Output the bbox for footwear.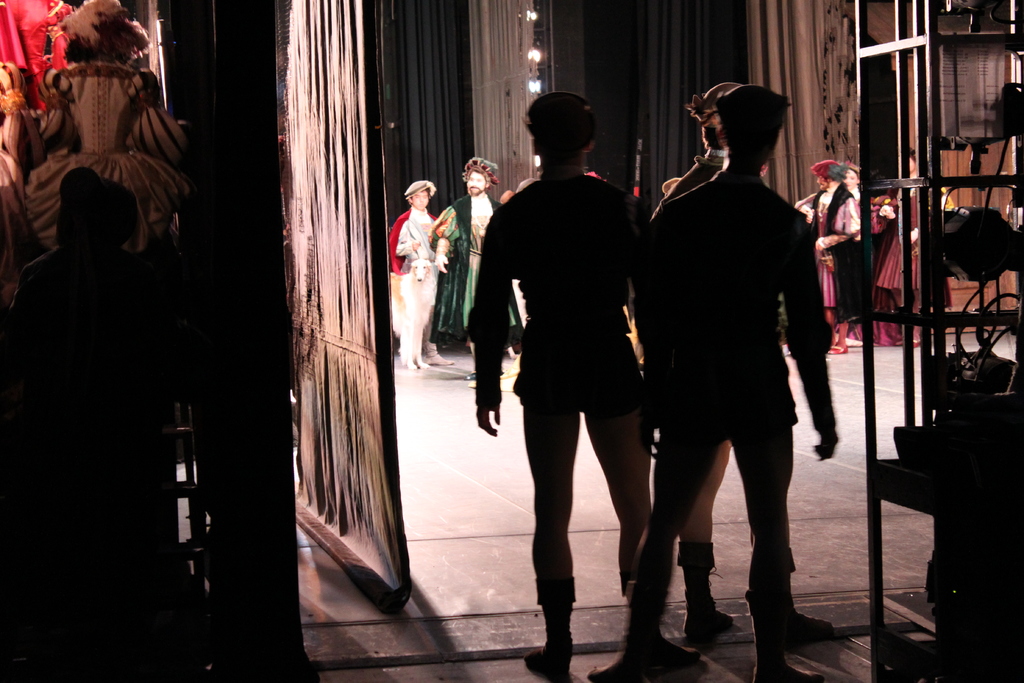
(686, 612, 735, 645).
